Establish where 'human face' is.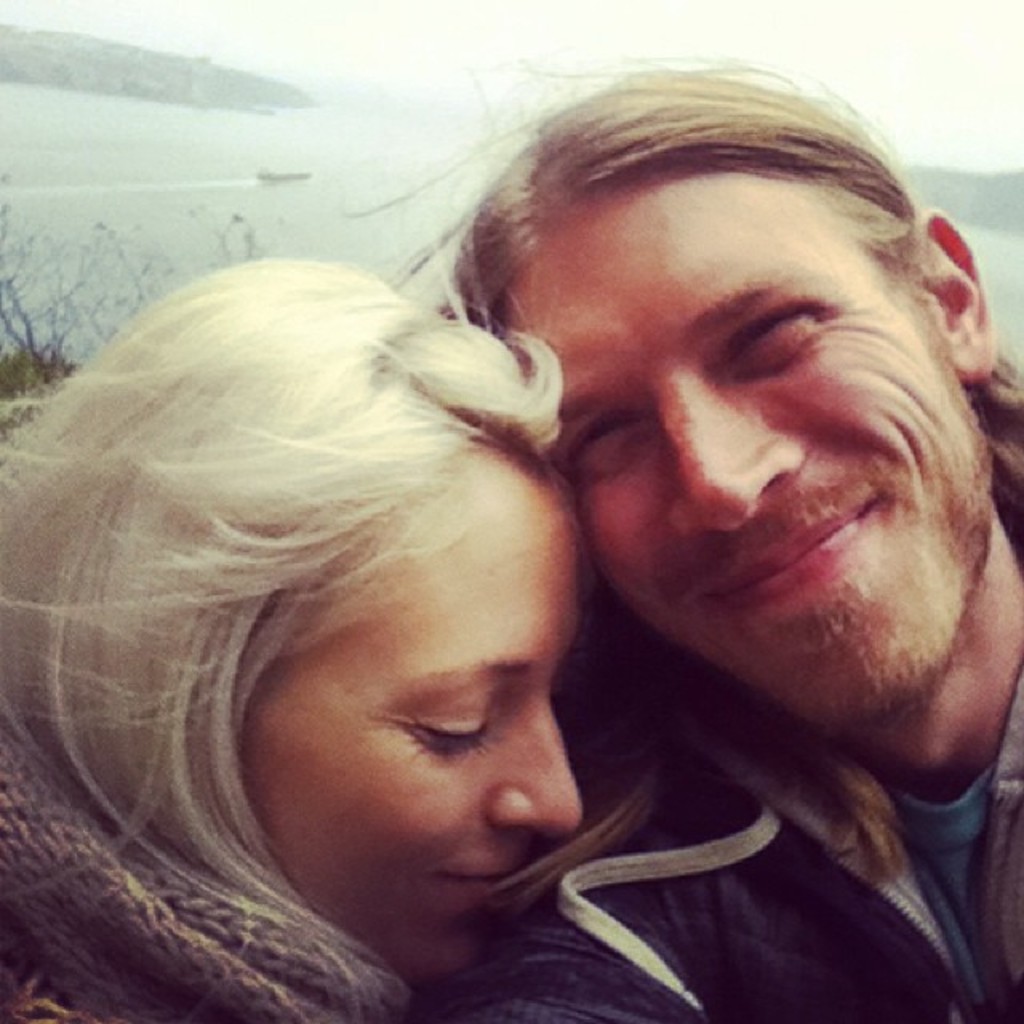
Established at [left=504, top=154, right=994, bottom=730].
